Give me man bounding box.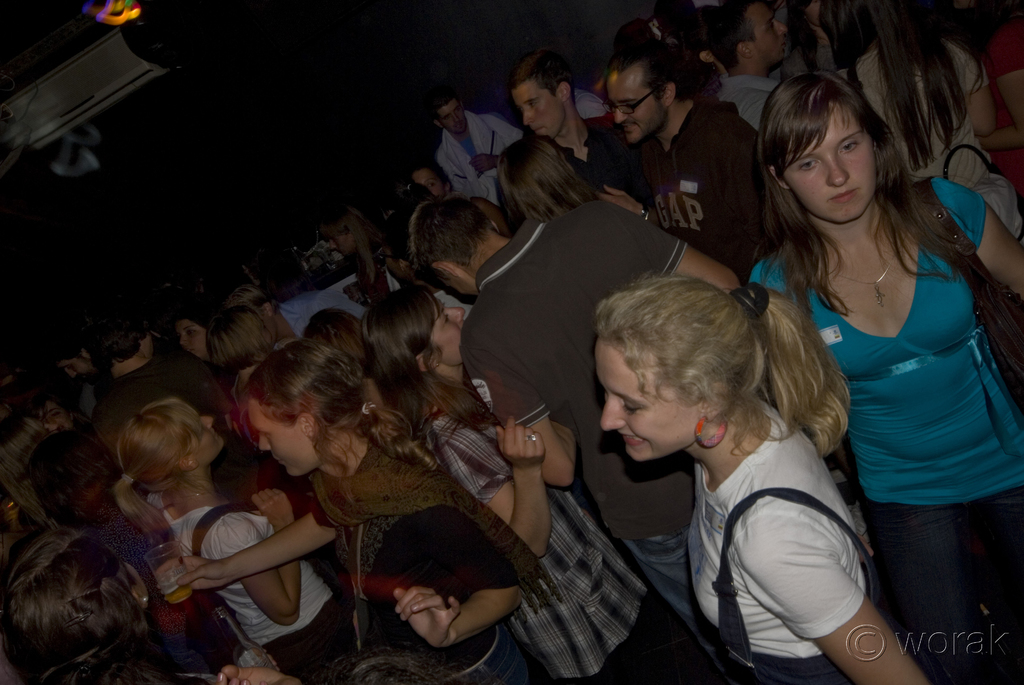
left=698, top=0, right=799, bottom=132.
